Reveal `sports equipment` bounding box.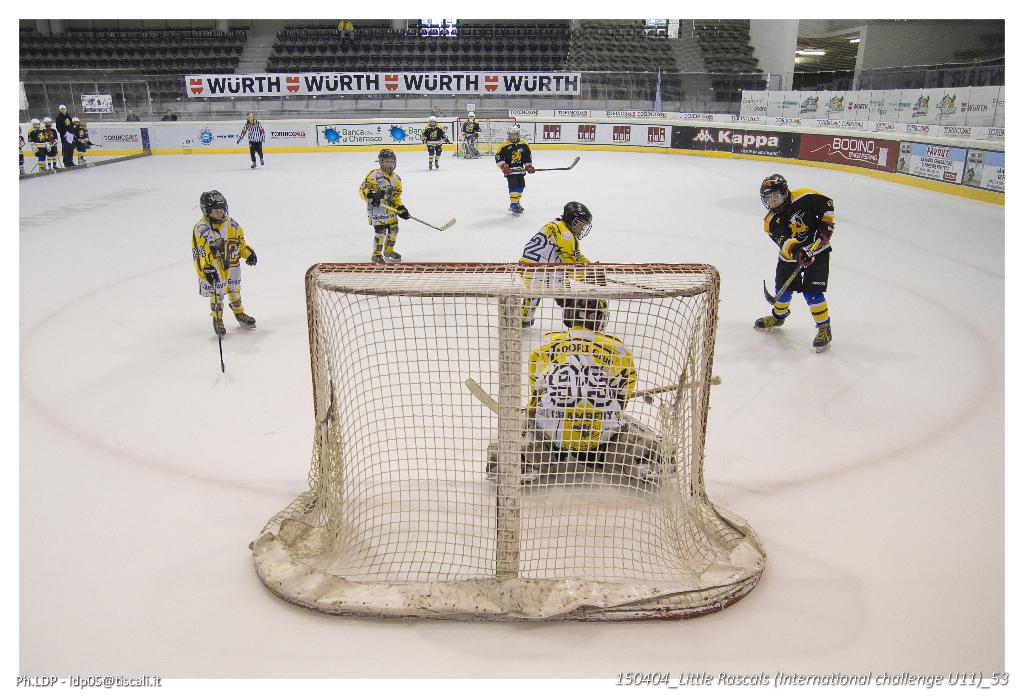
Revealed: [left=503, top=154, right=579, bottom=174].
